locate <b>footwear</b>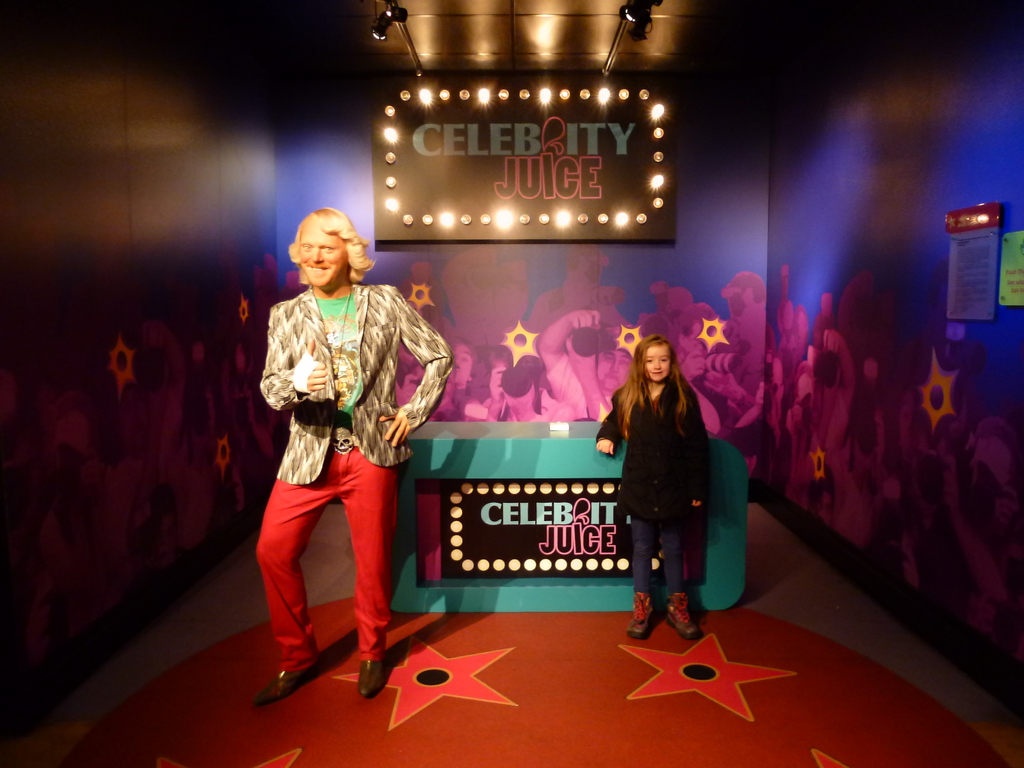
rect(626, 591, 655, 638)
